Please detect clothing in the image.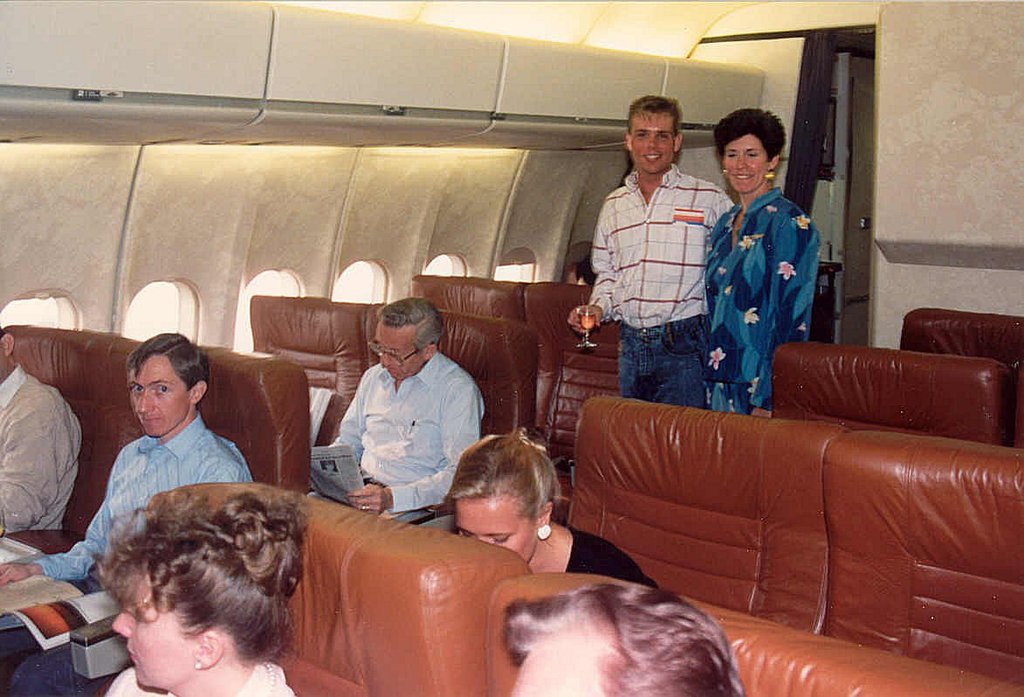
[562, 525, 667, 591].
